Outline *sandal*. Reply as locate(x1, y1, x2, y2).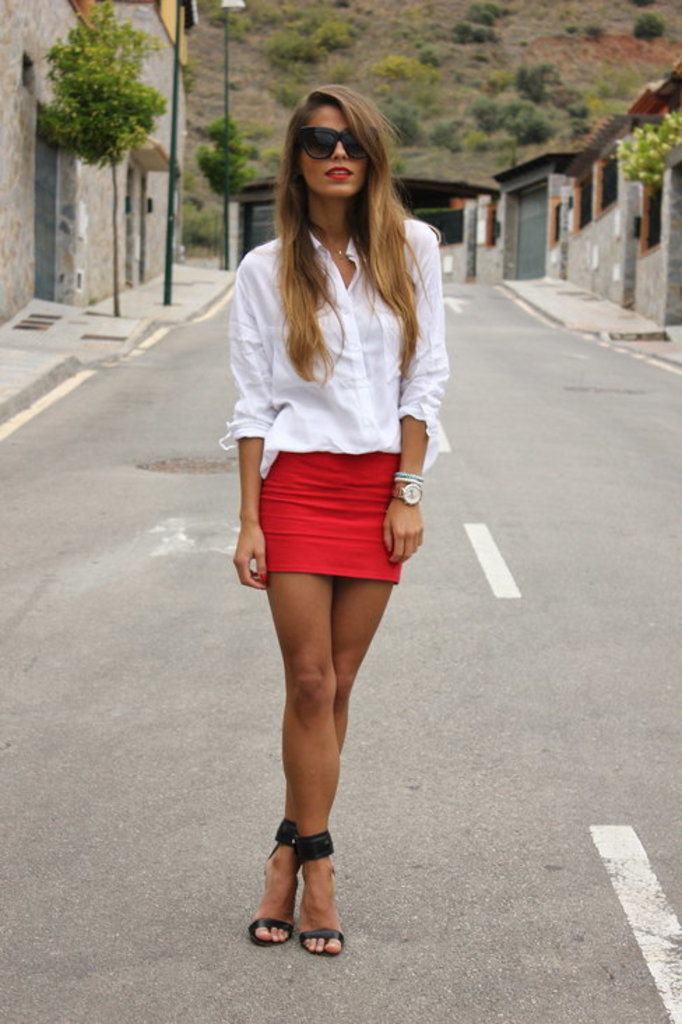
locate(302, 835, 342, 954).
